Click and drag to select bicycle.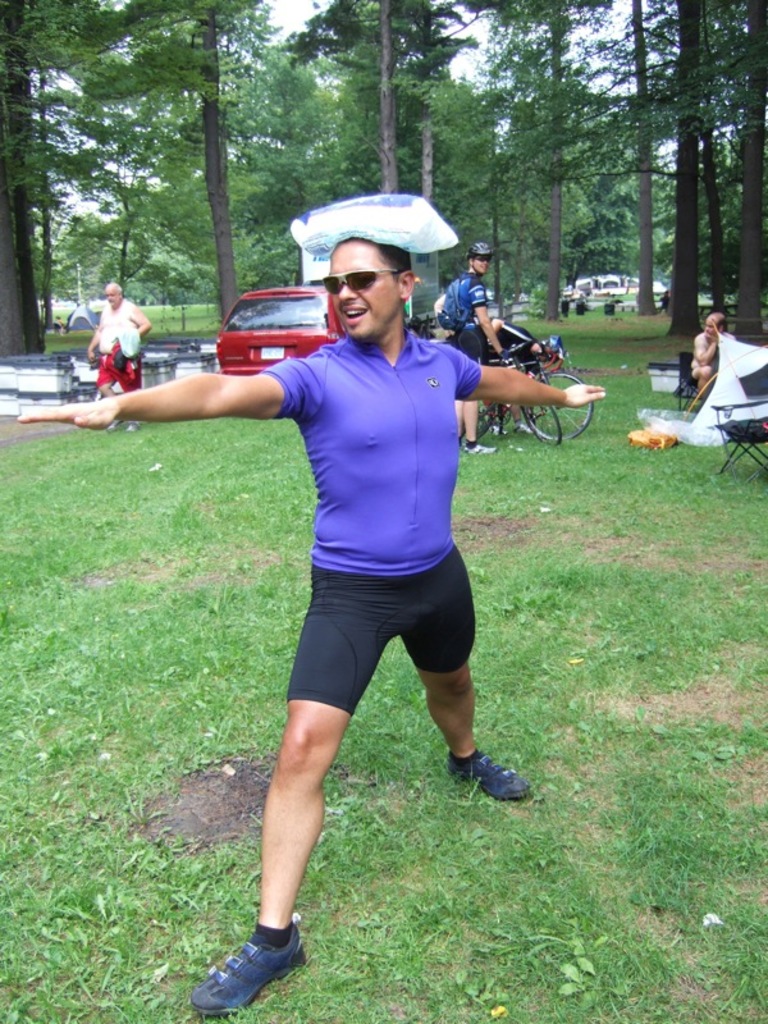
Selection: pyautogui.locateOnScreen(479, 337, 603, 443).
